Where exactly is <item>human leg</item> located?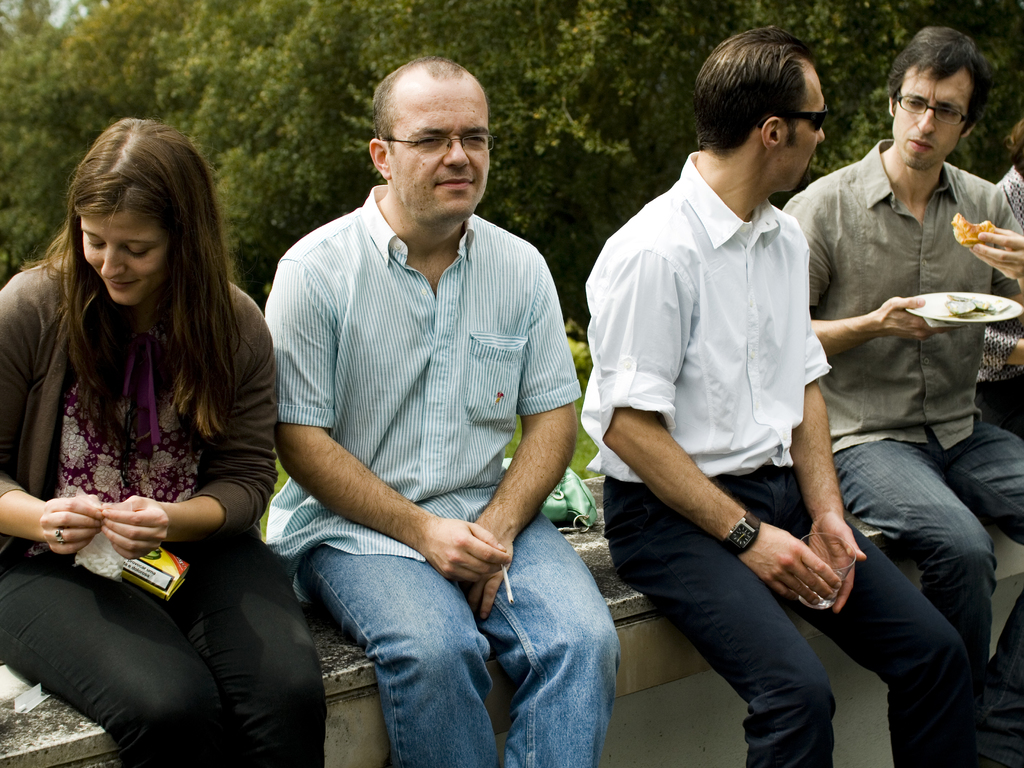
Its bounding box is region(292, 540, 493, 767).
